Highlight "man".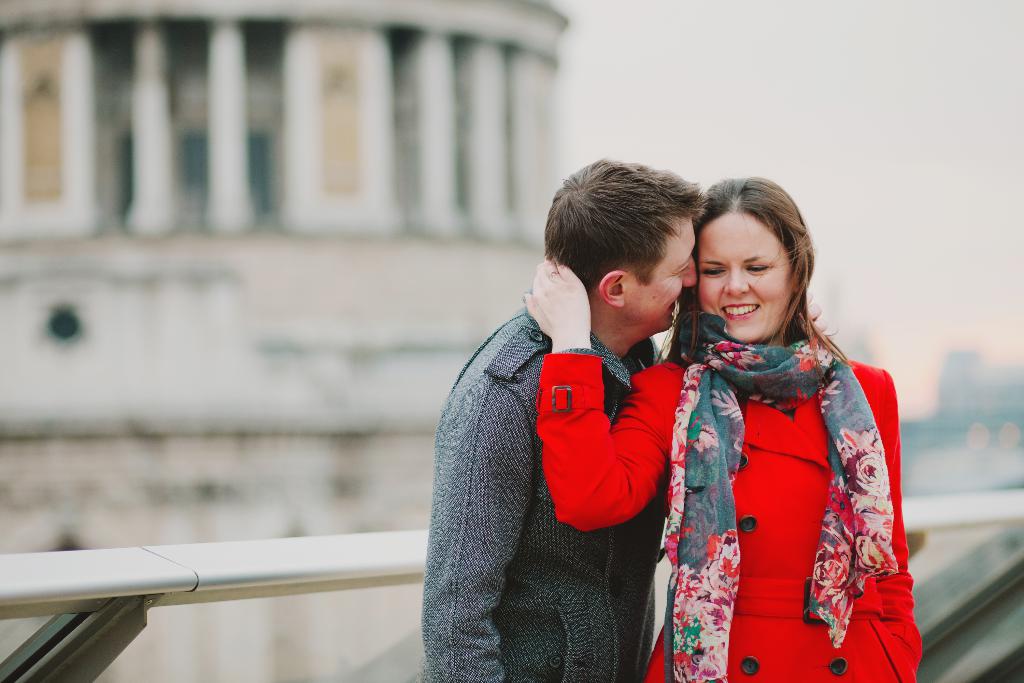
Highlighted region: [416,153,726,671].
